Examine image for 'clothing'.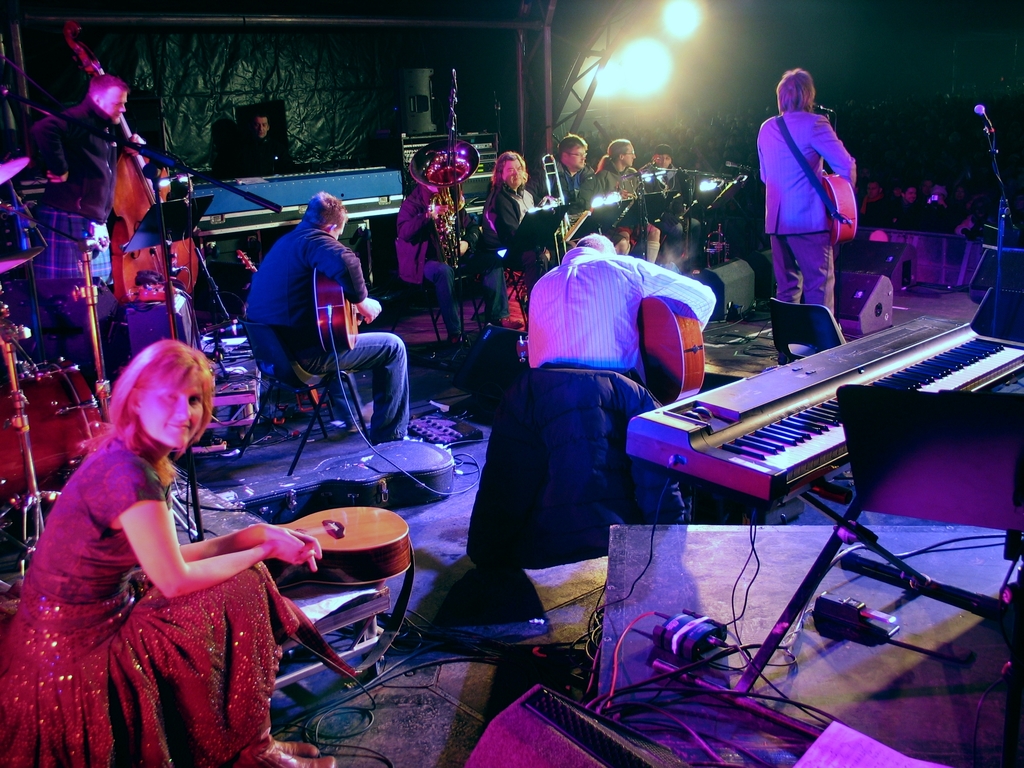
Examination result: <bbox>750, 67, 860, 318</bbox>.
